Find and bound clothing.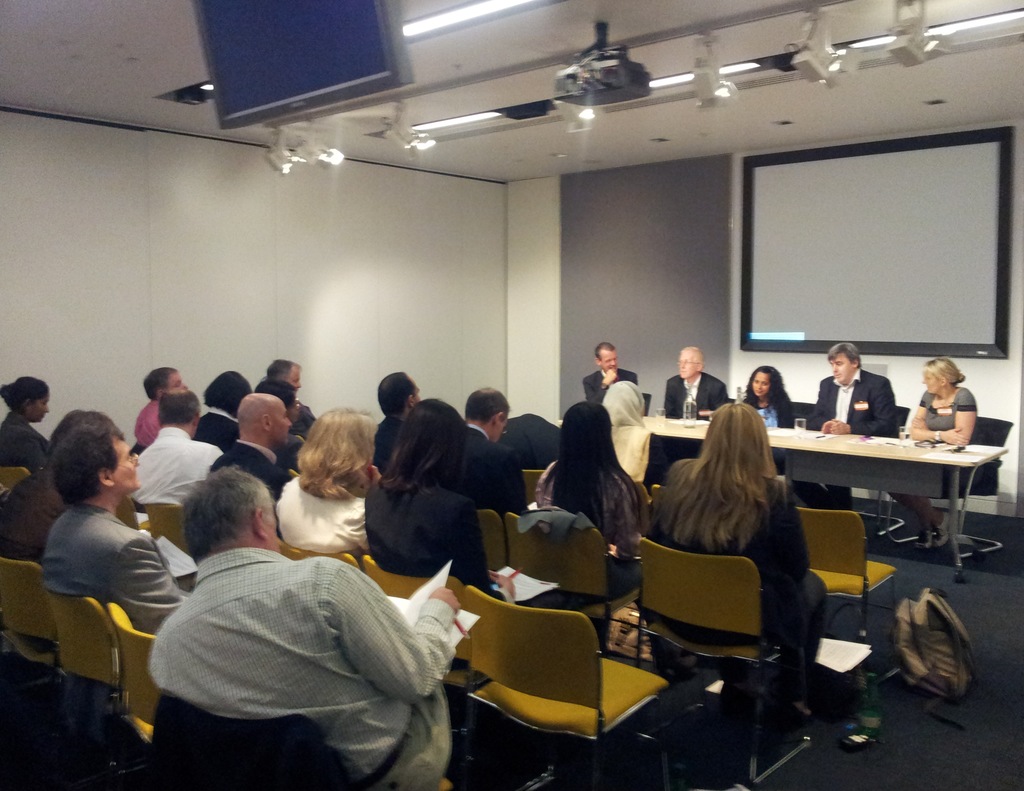
Bound: Rect(913, 389, 977, 448).
